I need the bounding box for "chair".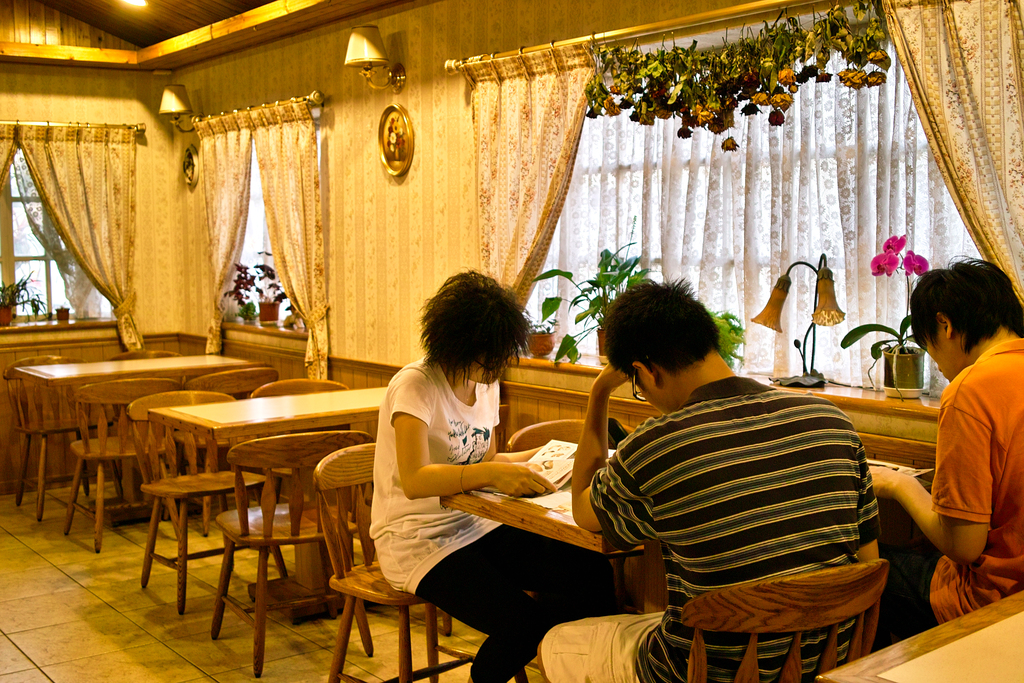
Here it is: BBox(113, 347, 175, 358).
